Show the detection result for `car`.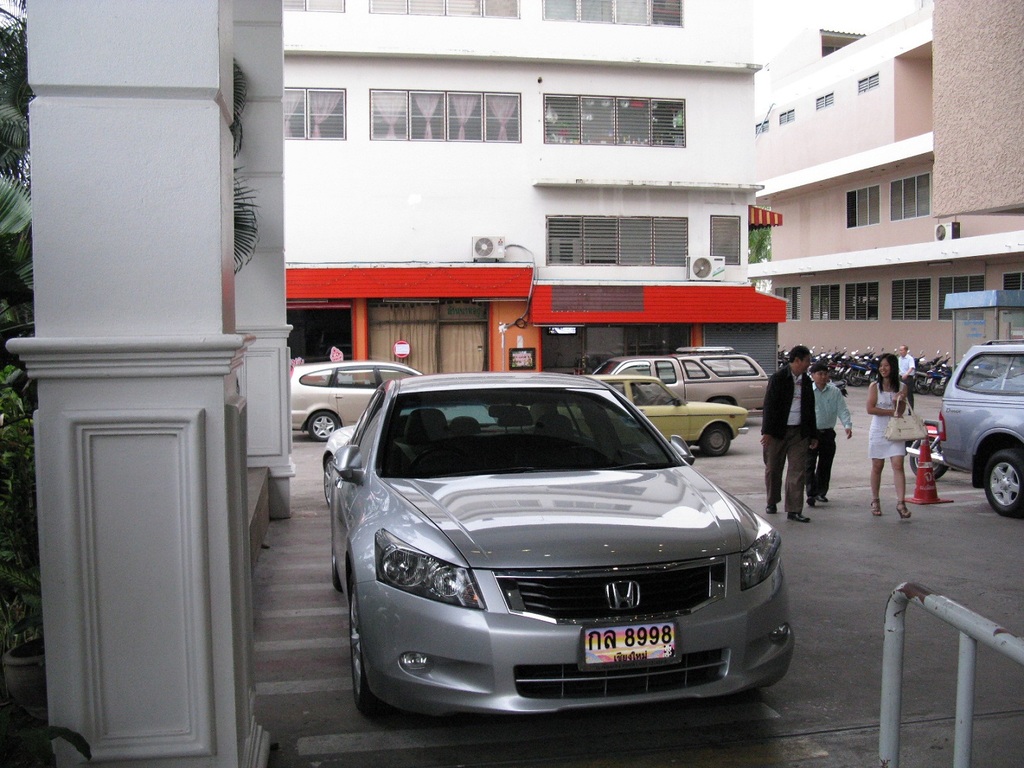
detection(293, 366, 412, 441).
